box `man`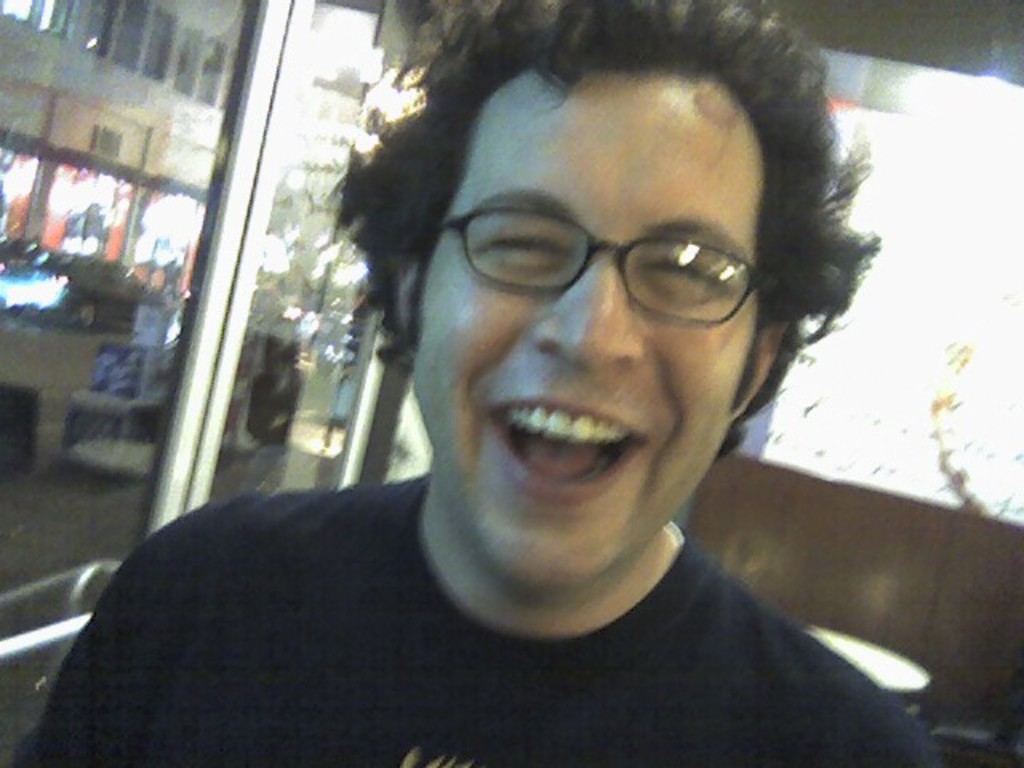
{"x1": 74, "y1": 46, "x2": 978, "y2": 767}
